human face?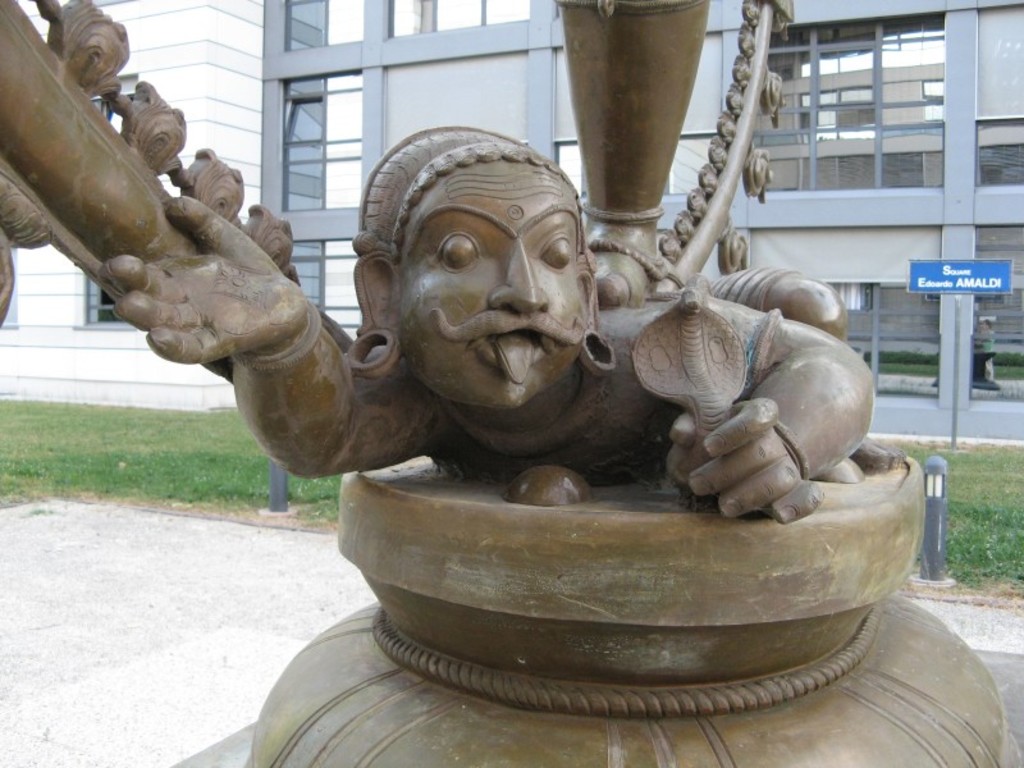
390/155/603/421
